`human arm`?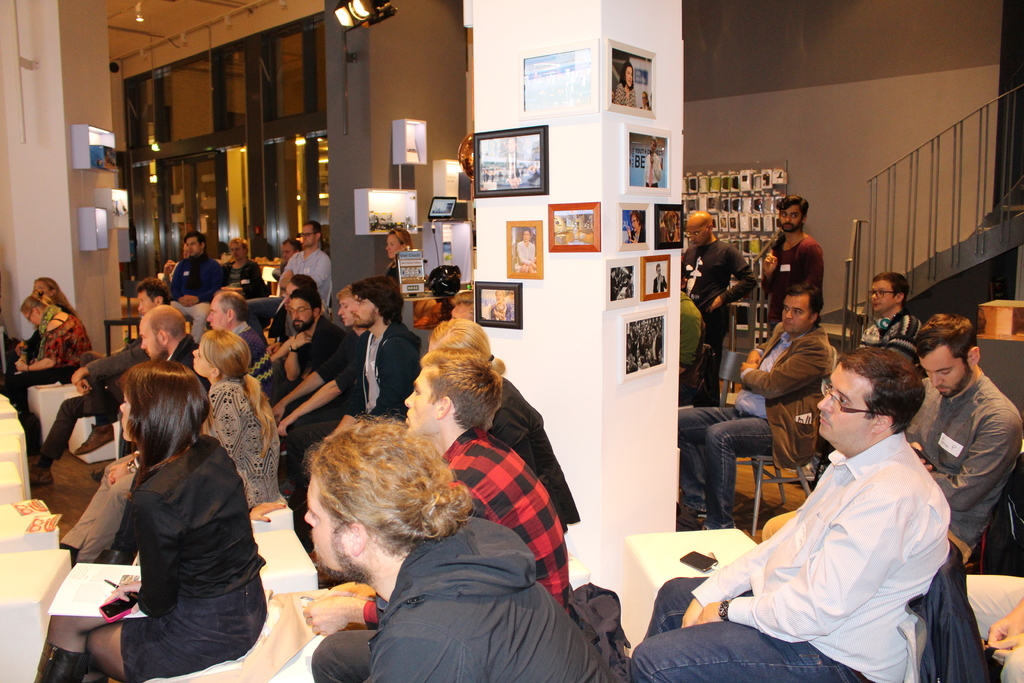
<box>101,578,147,613</box>
